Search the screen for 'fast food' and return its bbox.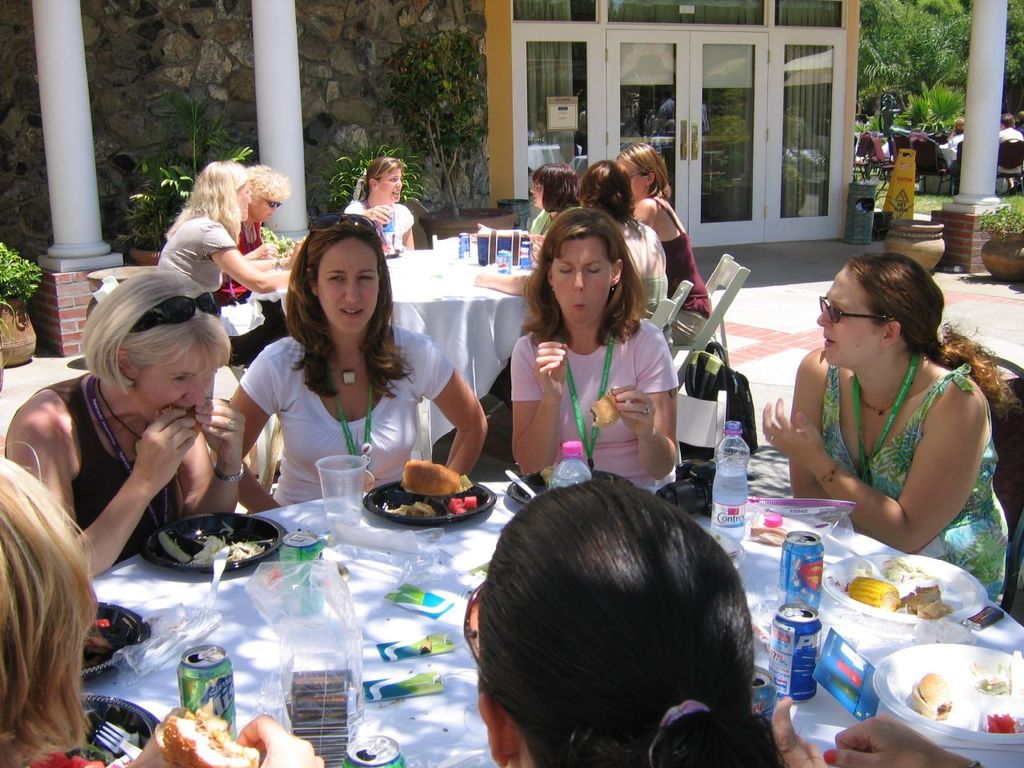
Found: {"x1": 402, "y1": 460, "x2": 463, "y2": 494}.
